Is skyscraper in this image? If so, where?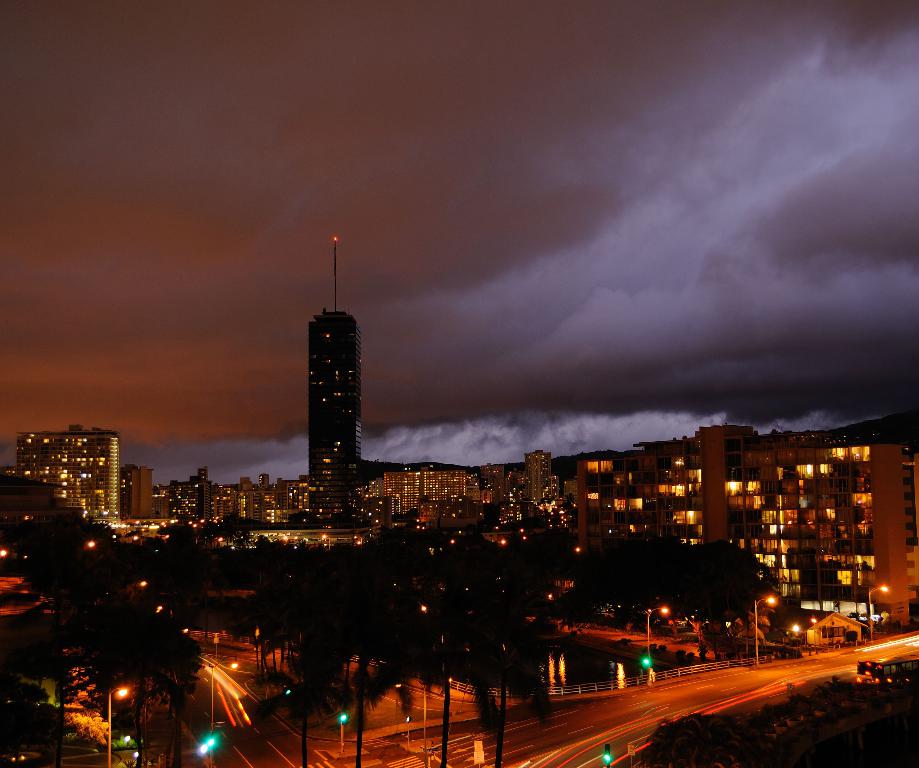
Yes, at [1,435,136,544].
